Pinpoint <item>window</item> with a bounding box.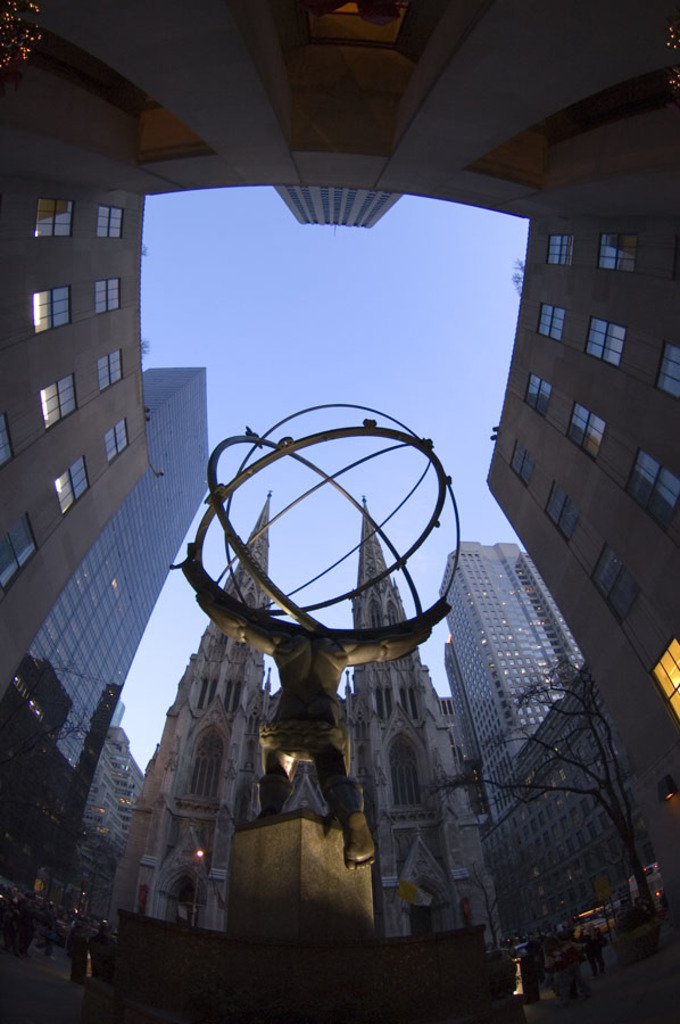
(227, 678, 238, 711).
